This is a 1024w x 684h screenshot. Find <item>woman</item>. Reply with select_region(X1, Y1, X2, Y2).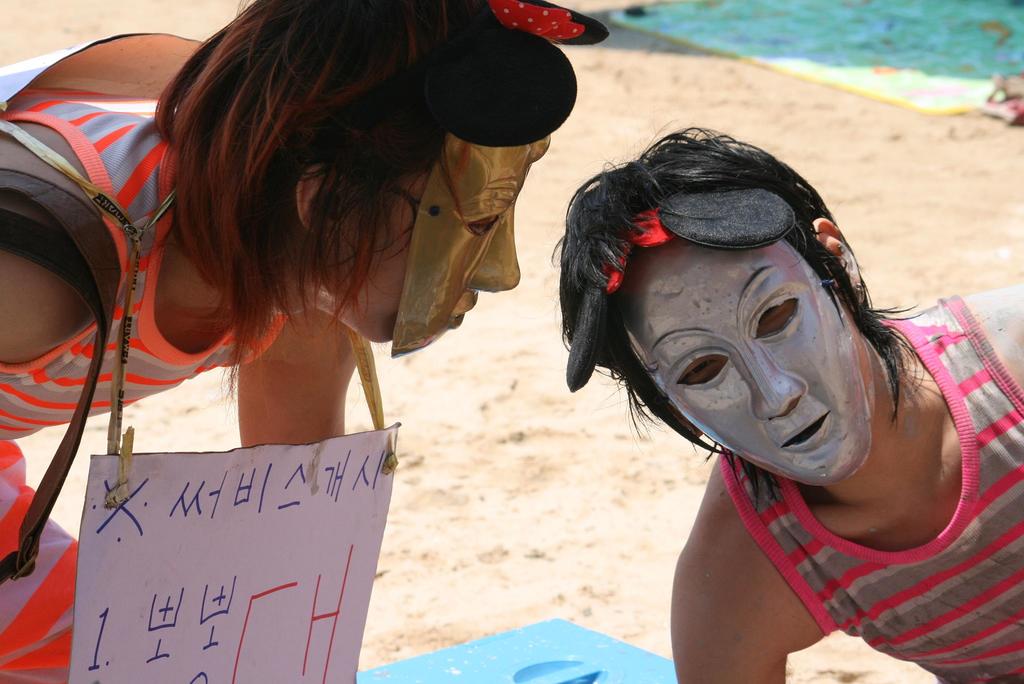
select_region(0, 0, 611, 683).
